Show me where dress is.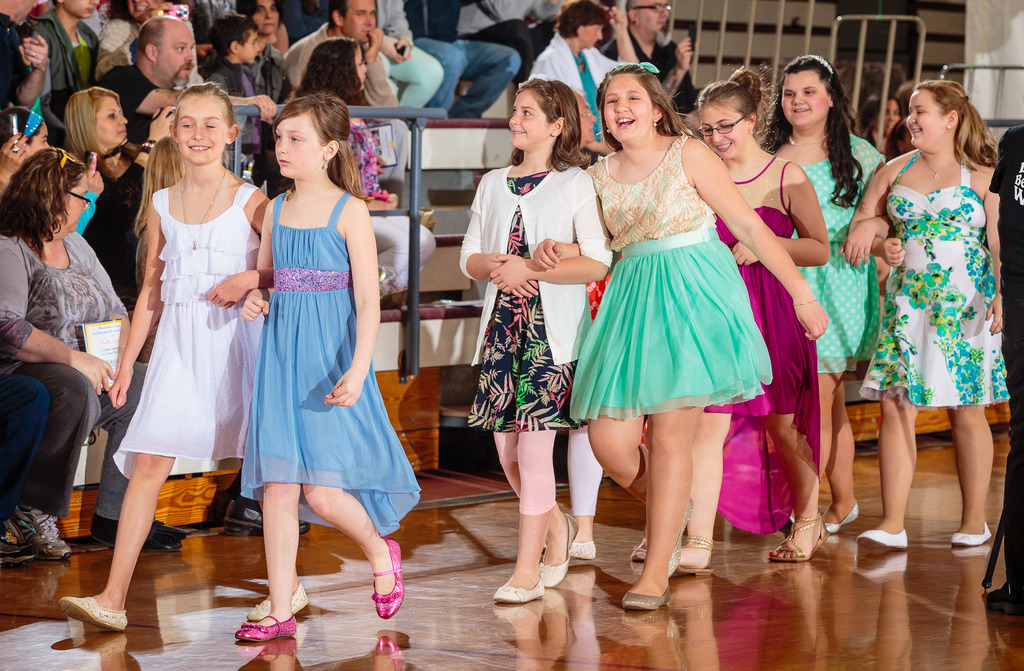
dress is at BBox(238, 188, 422, 540).
